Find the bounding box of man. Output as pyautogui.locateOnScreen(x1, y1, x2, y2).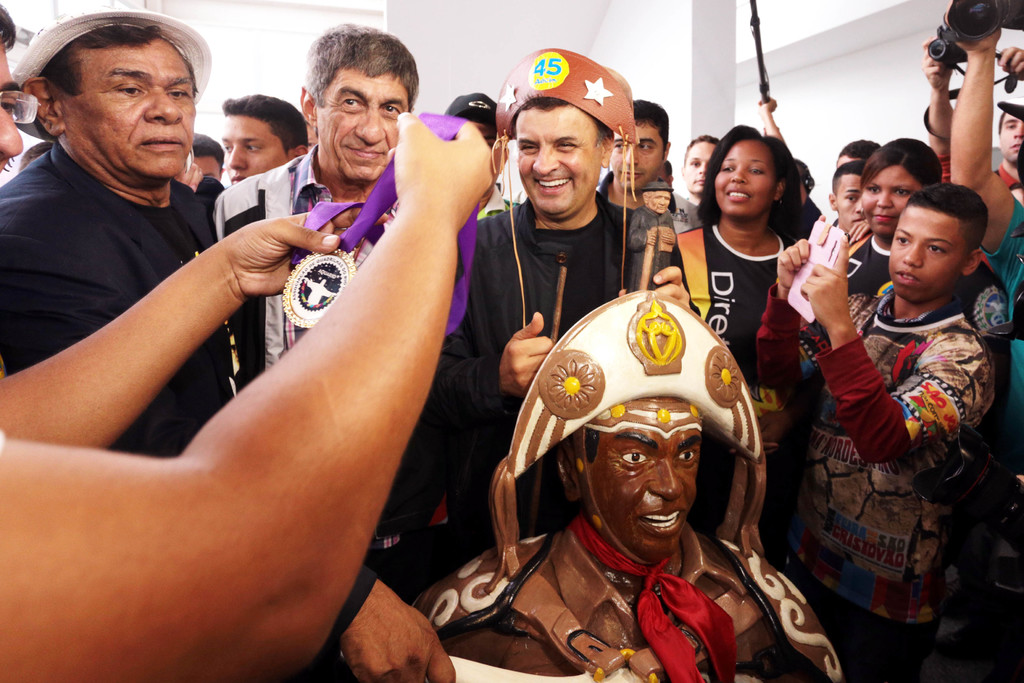
pyautogui.locateOnScreen(679, 131, 724, 197).
